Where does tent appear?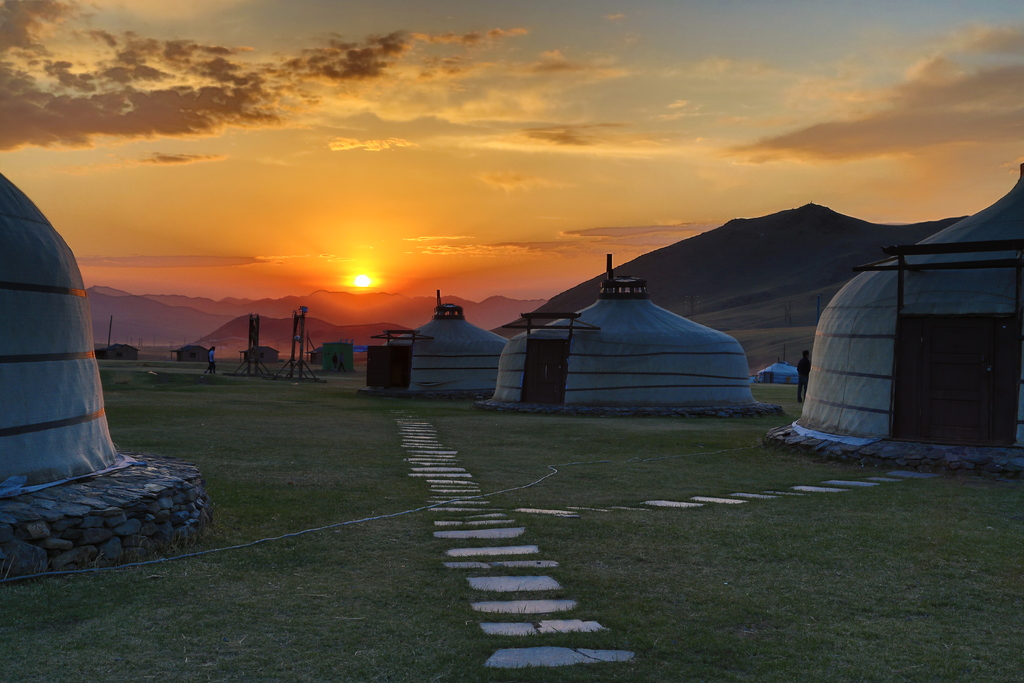
Appears at bbox(495, 279, 778, 423).
